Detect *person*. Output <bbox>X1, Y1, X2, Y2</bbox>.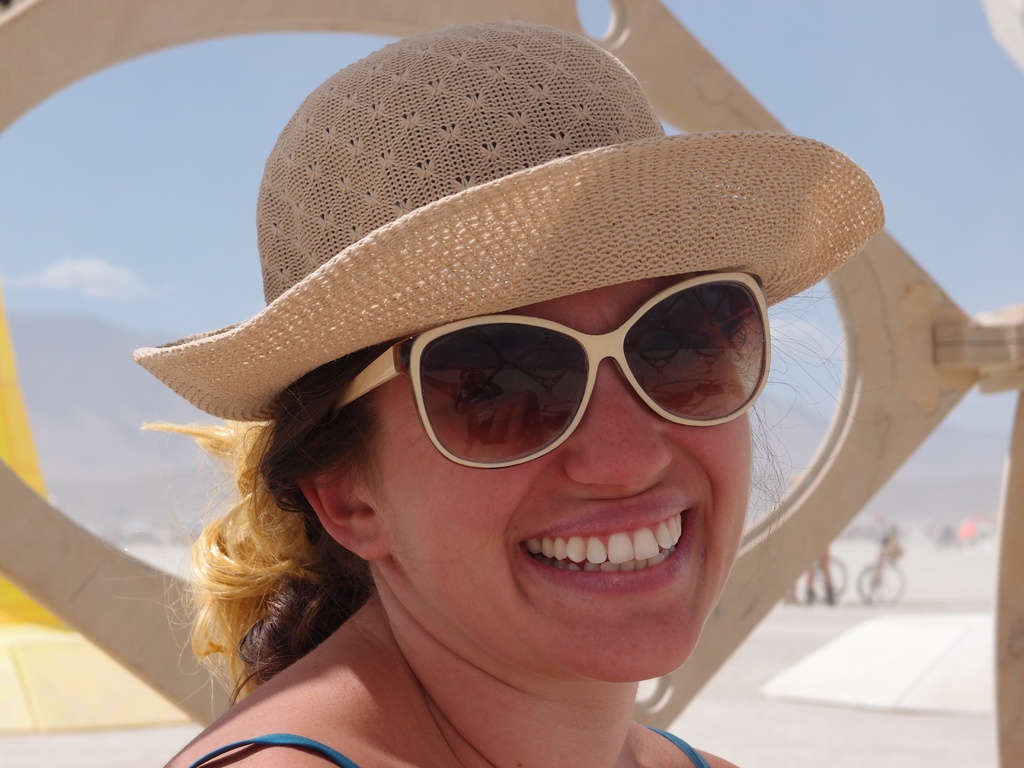
<bbox>124, 1, 924, 767</bbox>.
